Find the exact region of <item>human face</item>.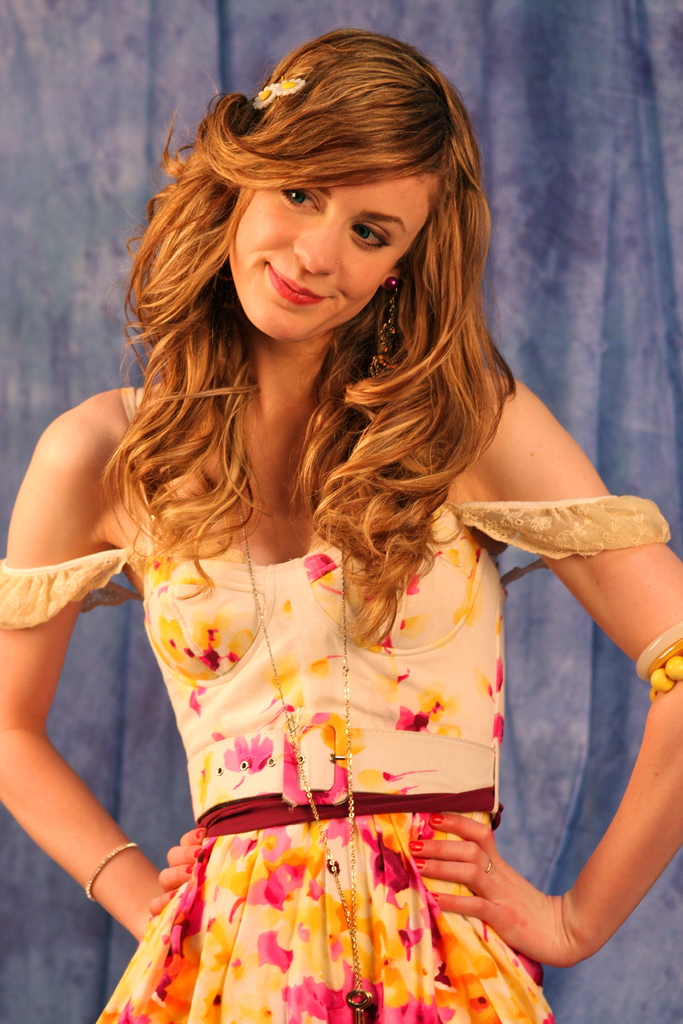
Exact region: bbox=(226, 153, 439, 342).
